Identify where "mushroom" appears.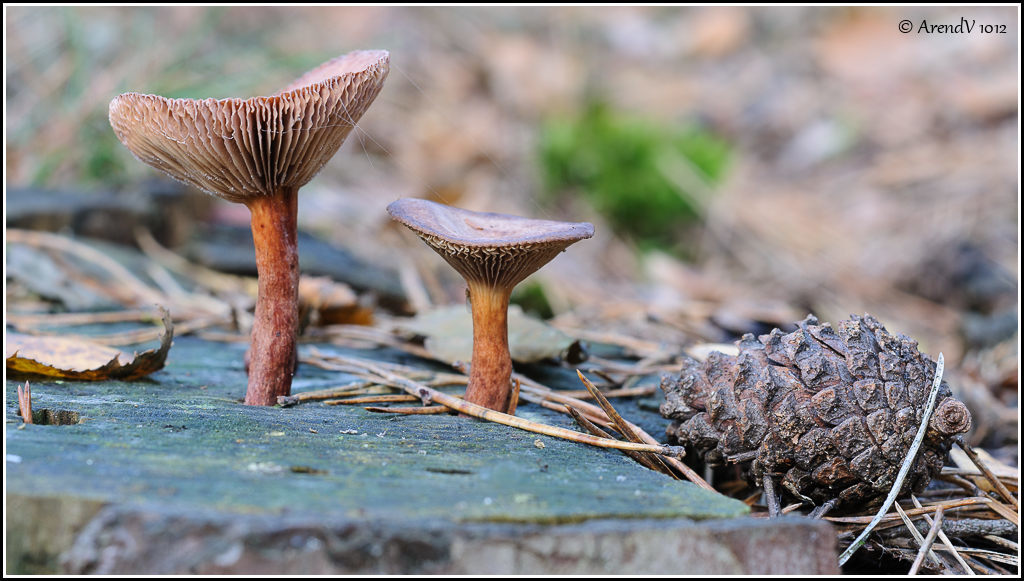
Appears at 109:47:390:404.
